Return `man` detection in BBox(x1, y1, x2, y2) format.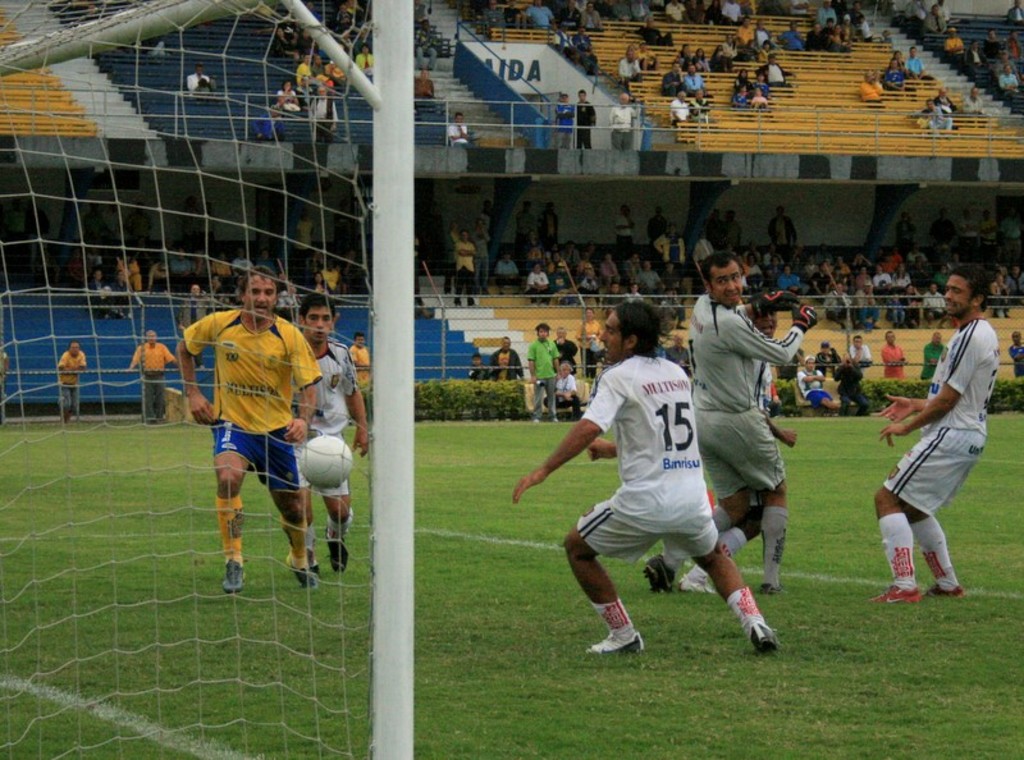
BBox(526, 322, 562, 425).
